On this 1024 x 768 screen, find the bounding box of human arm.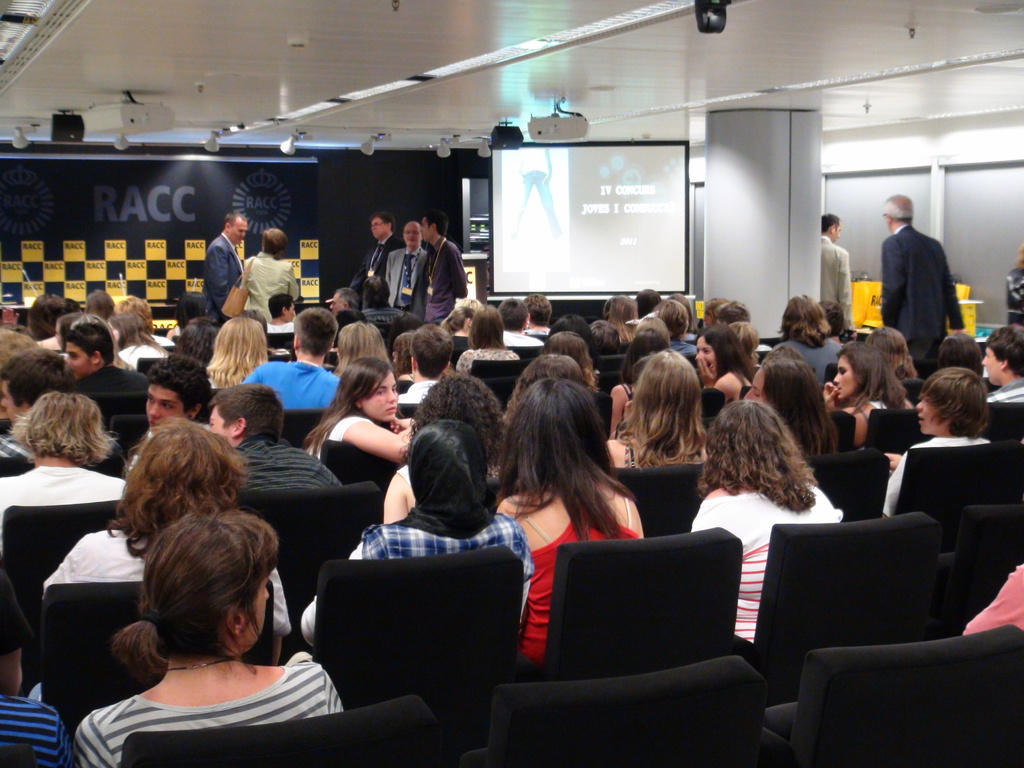
Bounding box: [840, 252, 851, 328].
